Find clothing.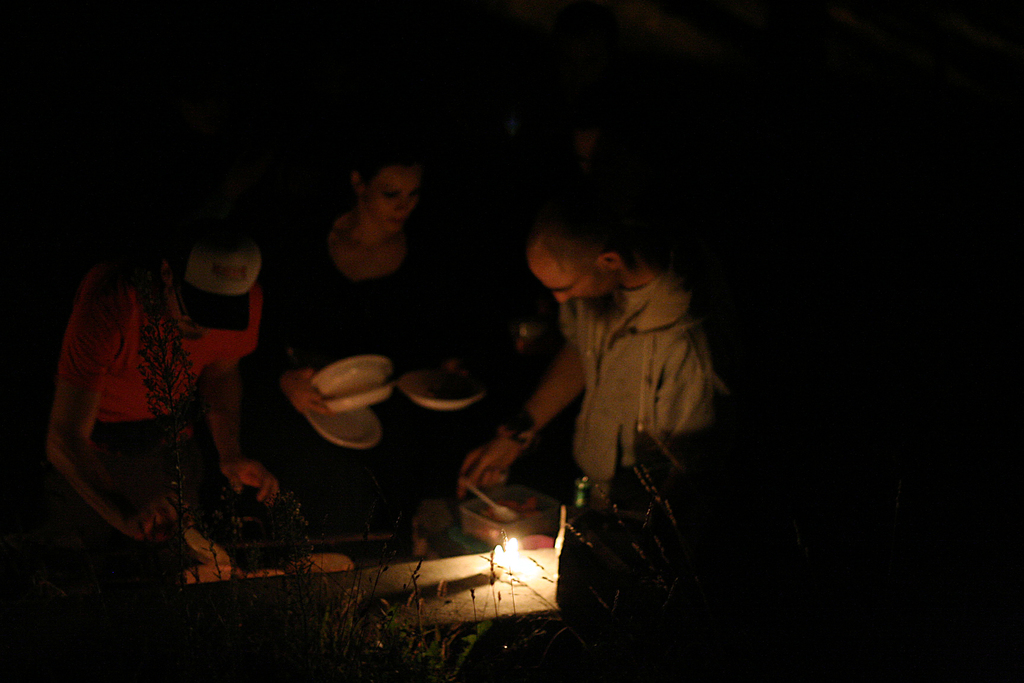
{"x1": 559, "y1": 261, "x2": 729, "y2": 501}.
